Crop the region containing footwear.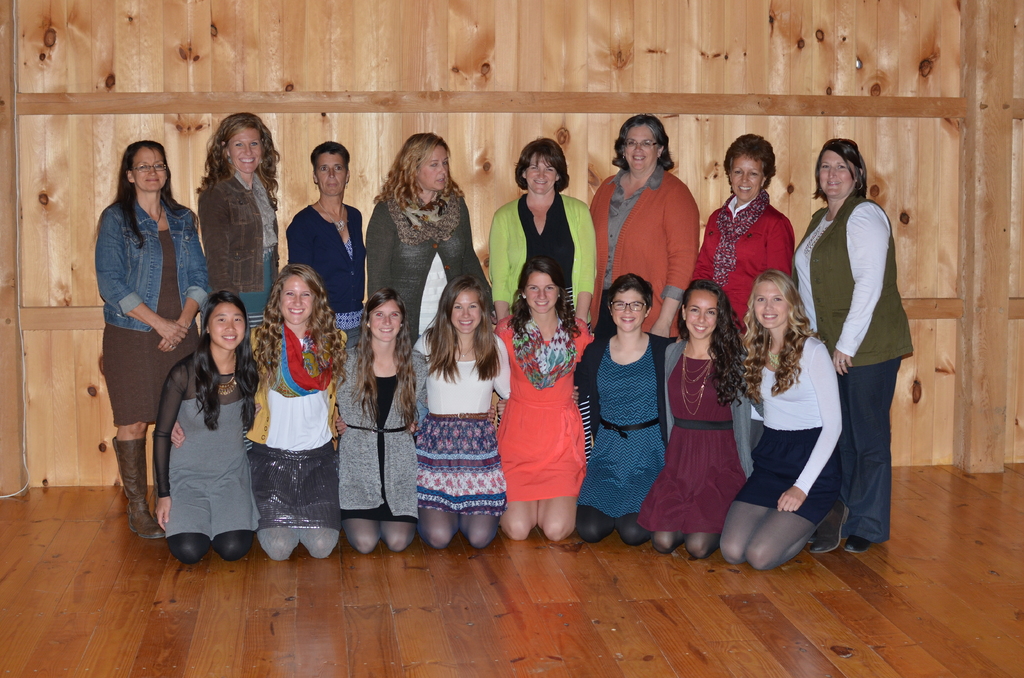
Crop region: (x1=111, y1=437, x2=164, y2=539).
